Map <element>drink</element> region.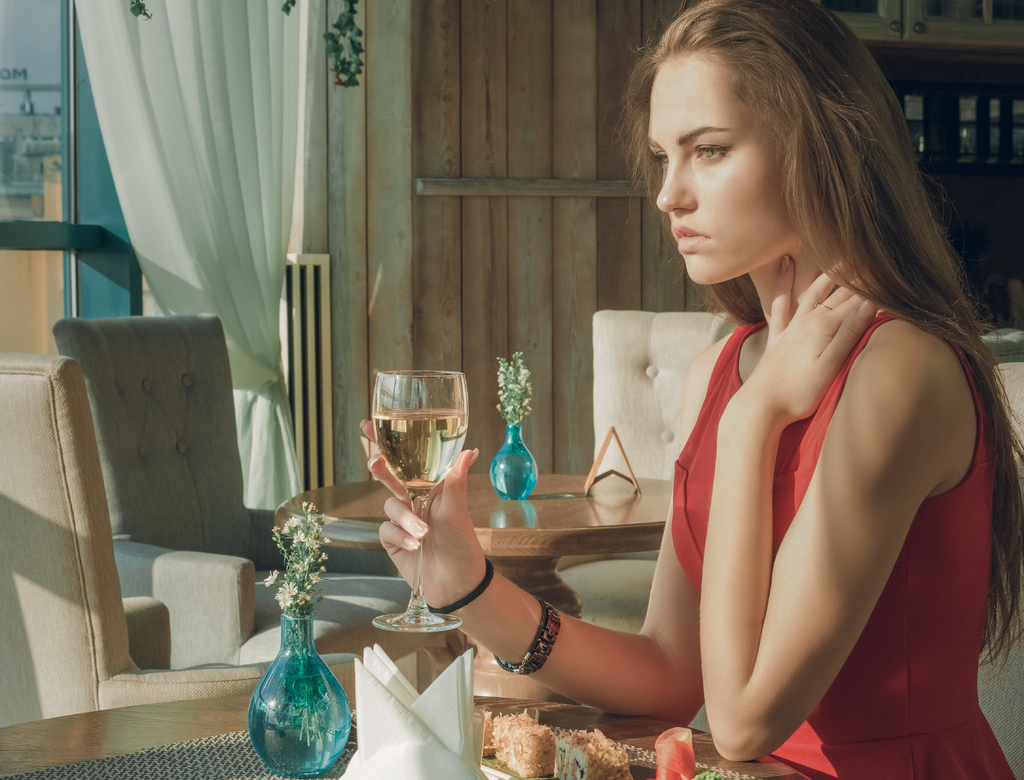
Mapped to 371:411:466:498.
